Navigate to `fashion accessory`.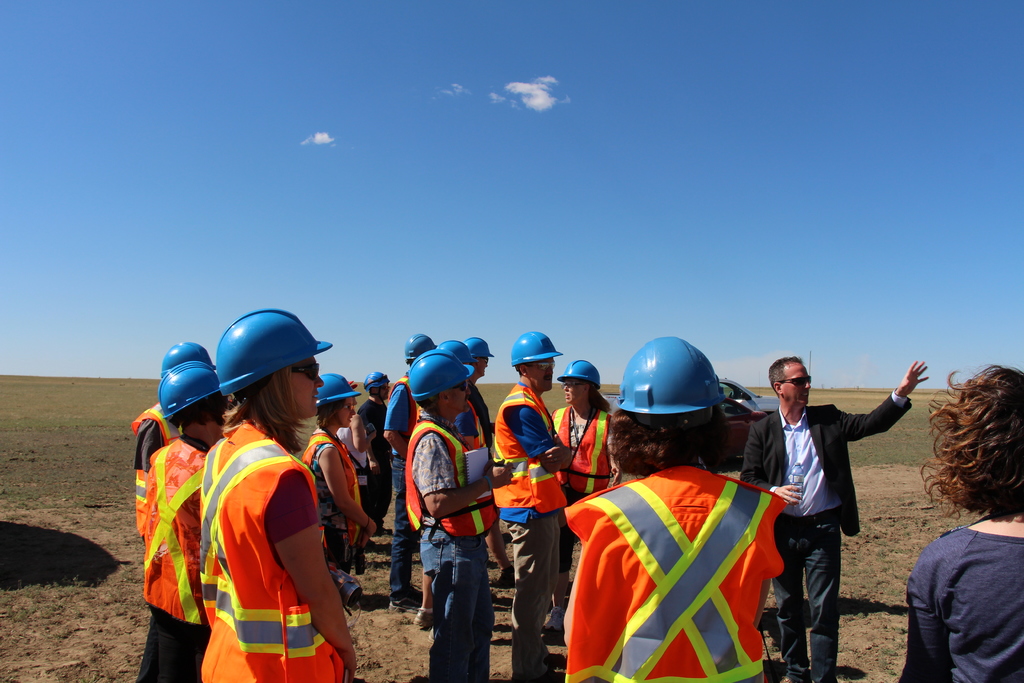
Navigation target: left=781, top=676, right=795, bottom=682.
